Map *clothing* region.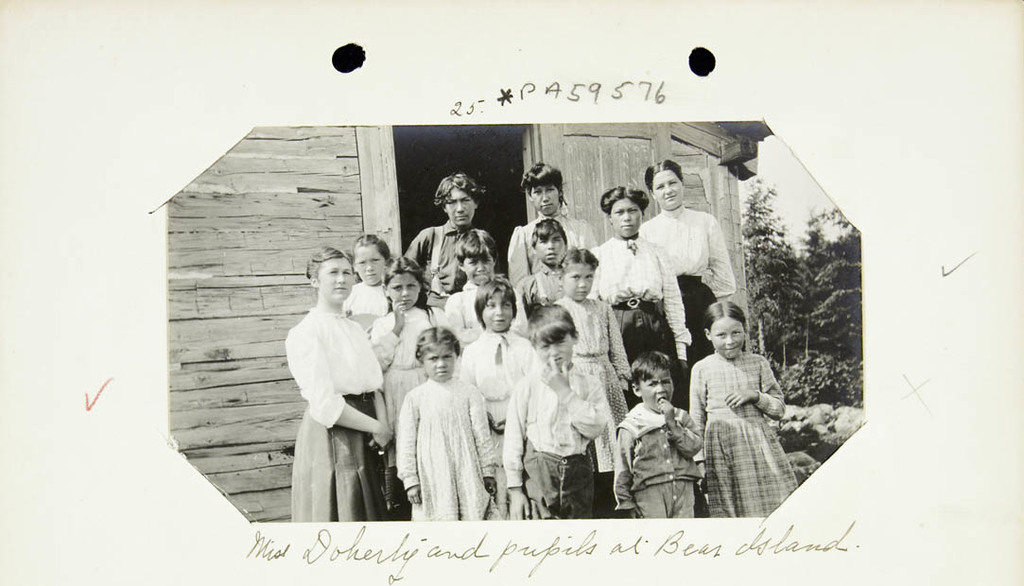
Mapped to locate(365, 304, 433, 429).
